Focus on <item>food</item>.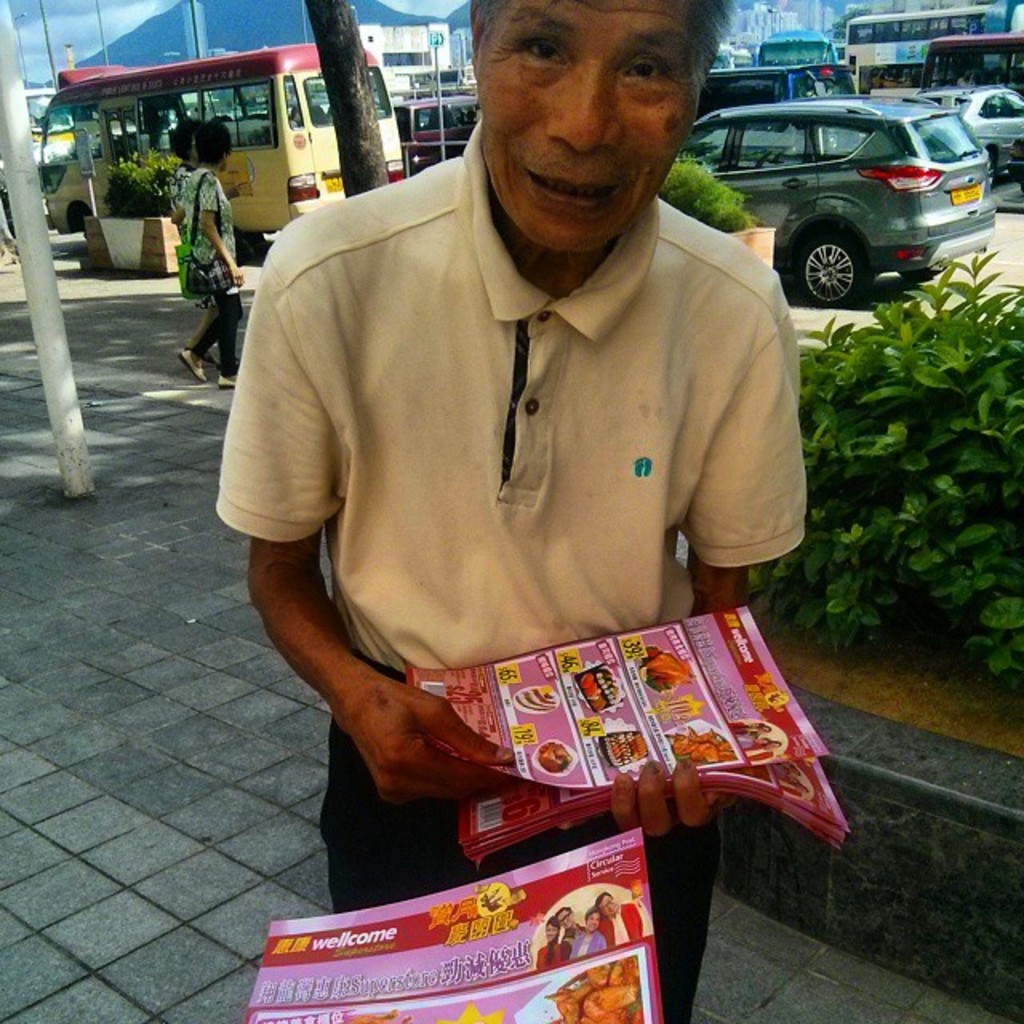
Focused at x1=512, y1=680, x2=565, y2=715.
